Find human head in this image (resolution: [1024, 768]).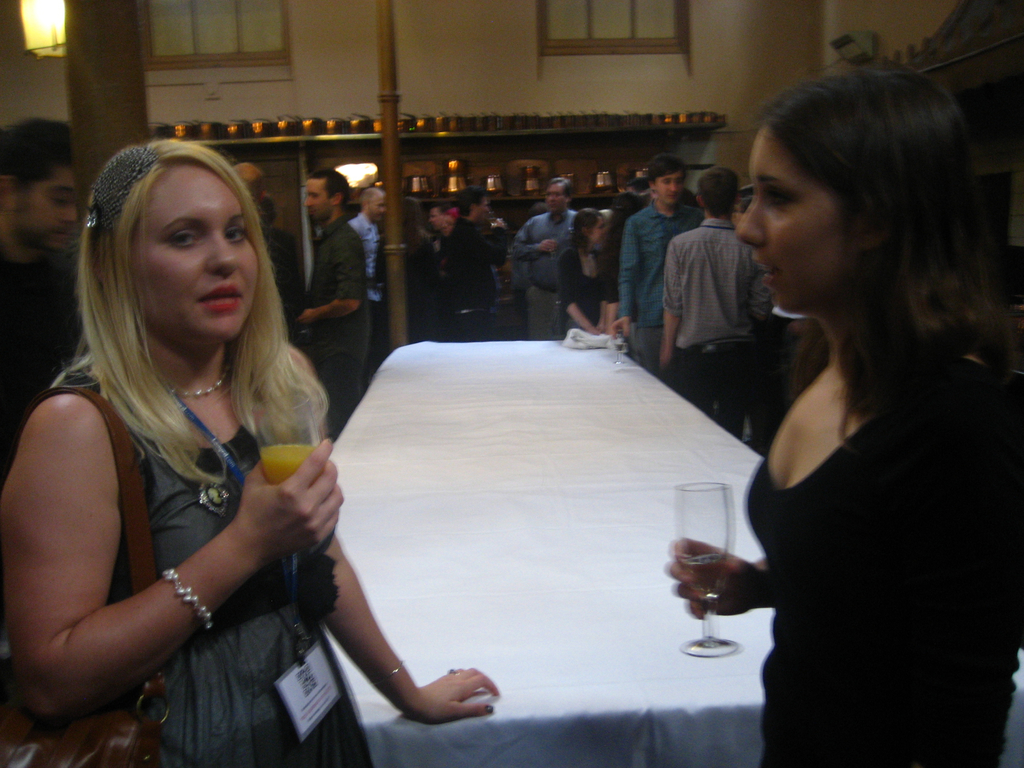
298, 163, 351, 226.
